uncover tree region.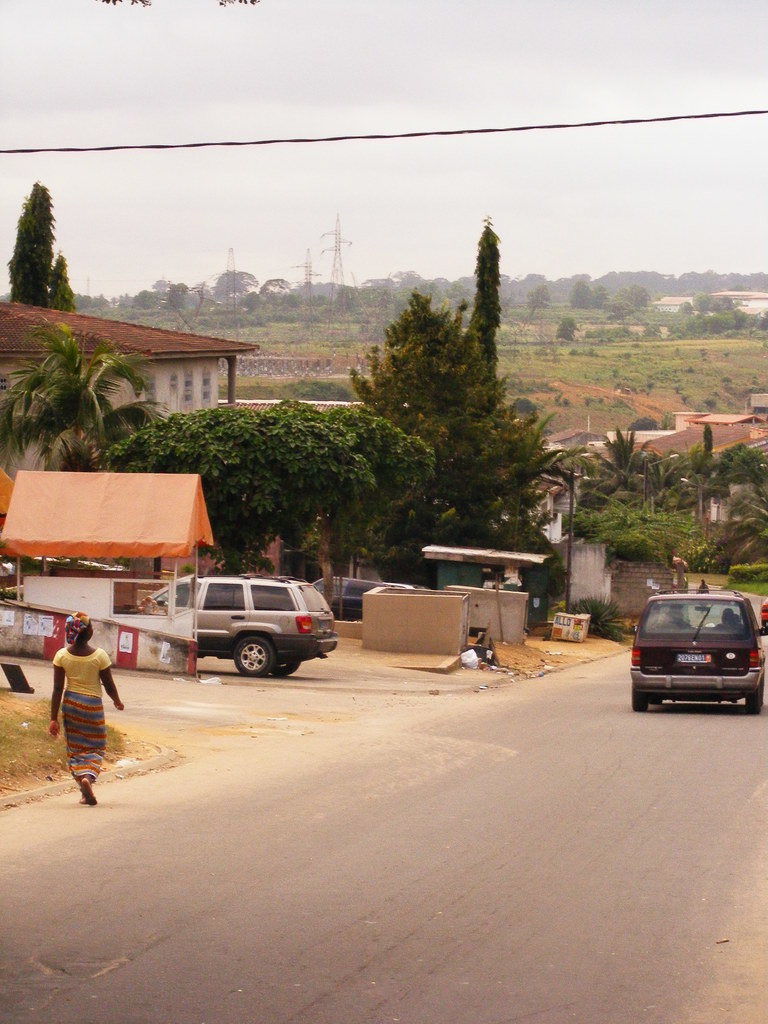
Uncovered: locate(677, 417, 754, 529).
